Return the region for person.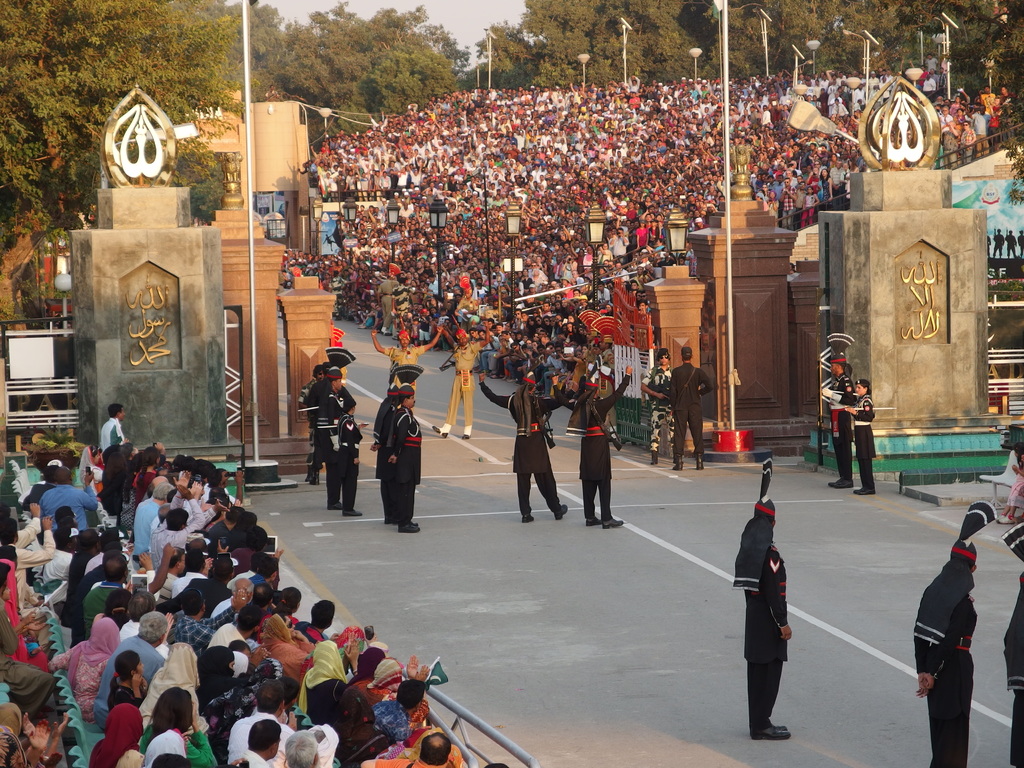
{"x1": 728, "y1": 467, "x2": 802, "y2": 737}.
